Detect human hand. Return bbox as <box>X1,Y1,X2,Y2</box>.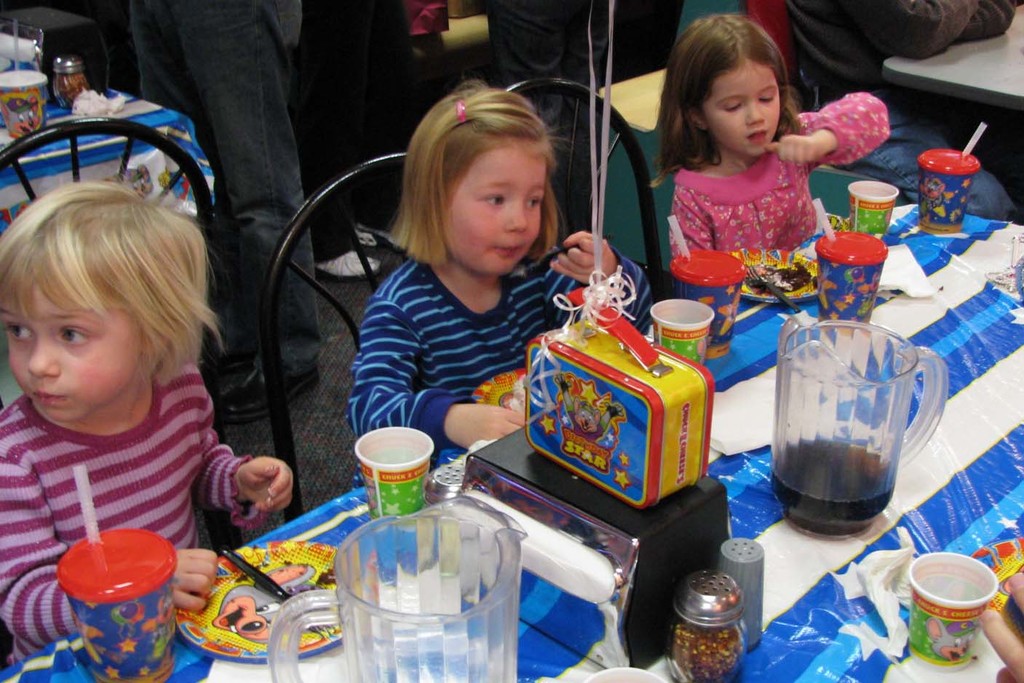
<box>459,403,525,449</box>.
